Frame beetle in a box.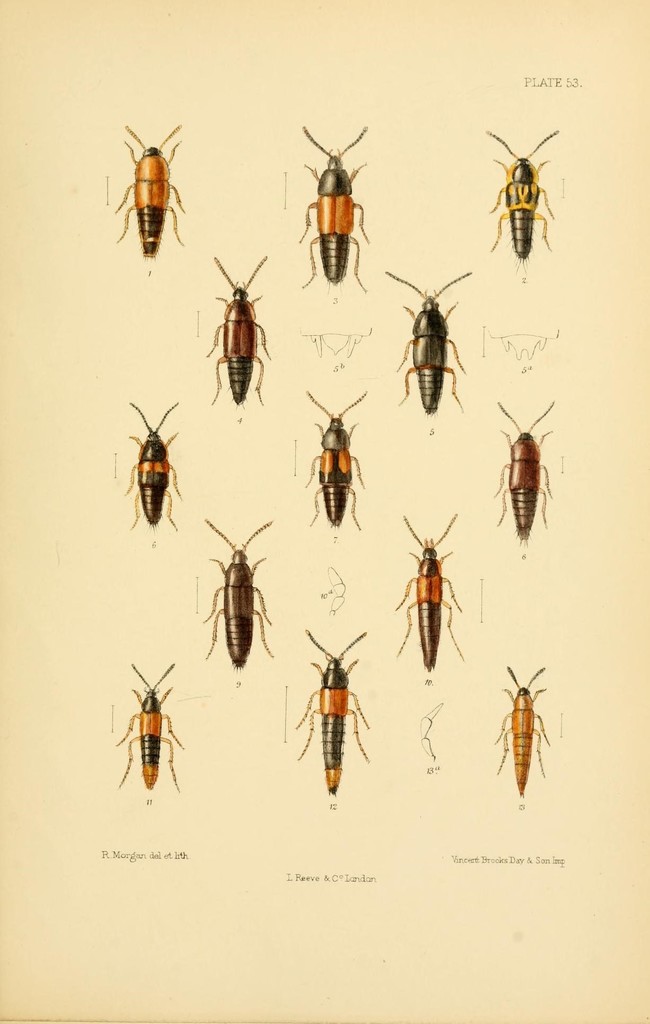
box(496, 115, 567, 294).
